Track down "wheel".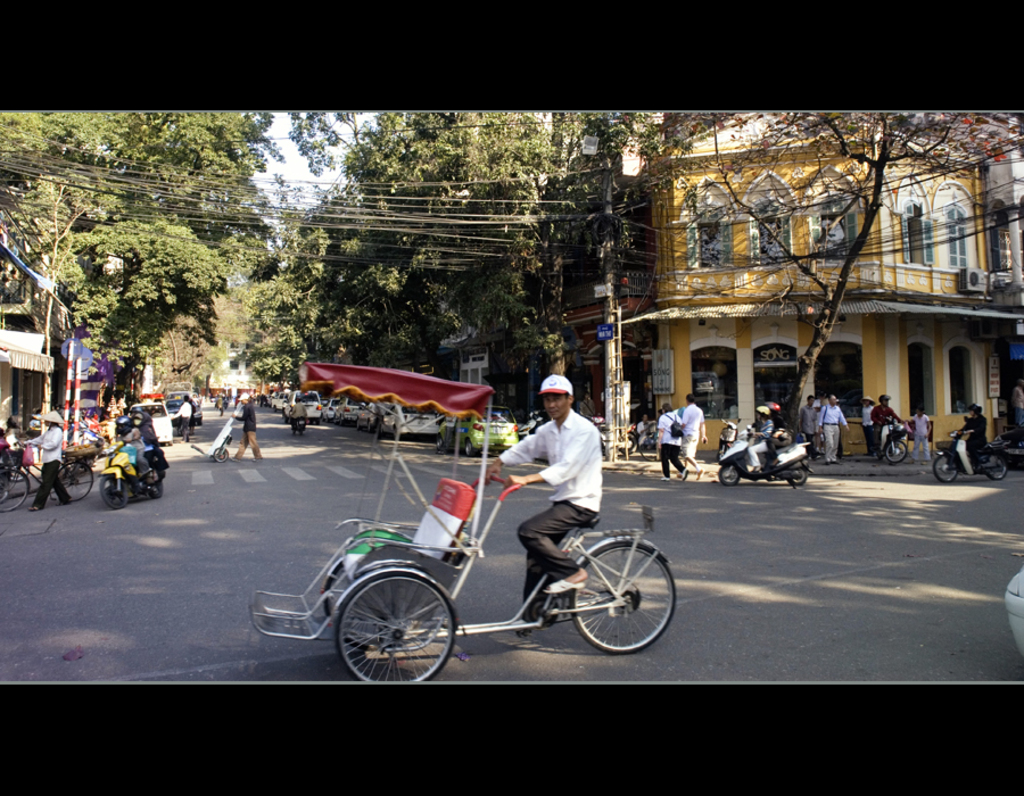
Tracked to Rect(322, 570, 459, 687).
